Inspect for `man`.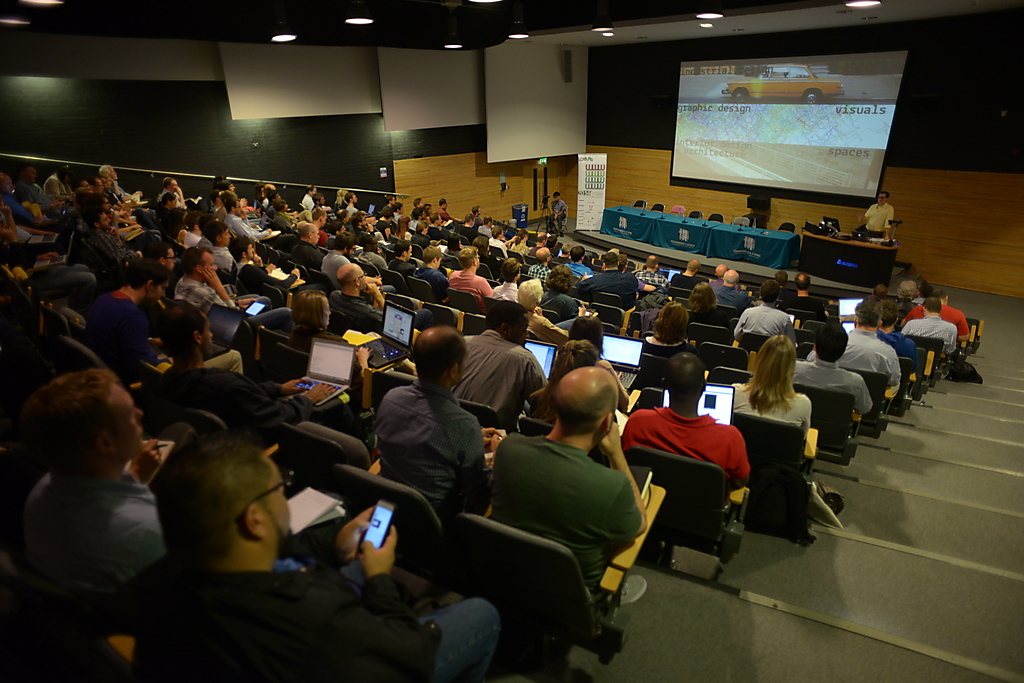
Inspection: <region>905, 298, 956, 354</region>.
